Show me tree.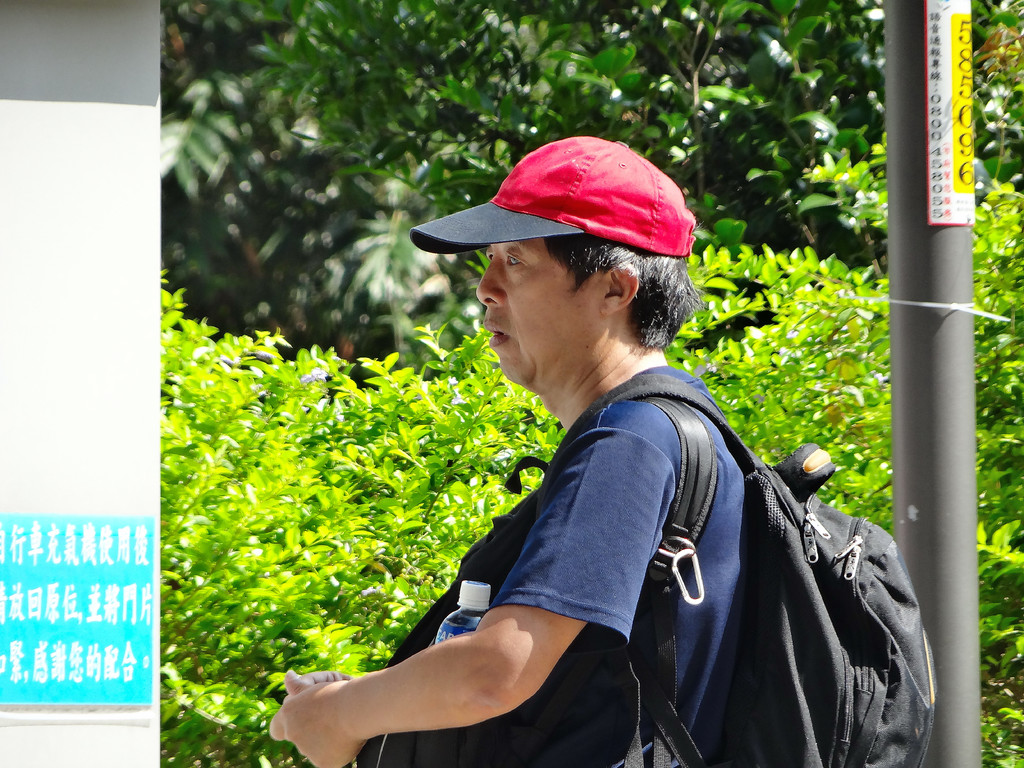
tree is here: Rect(152, 1, 1023, 767).
